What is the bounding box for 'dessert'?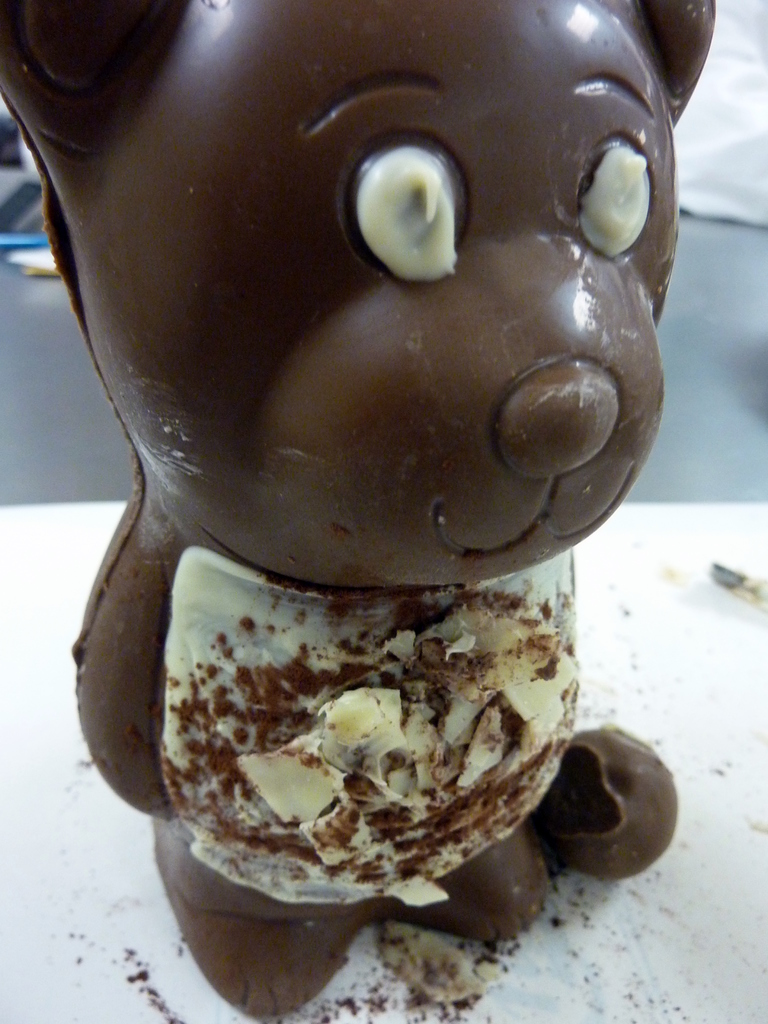
<box>0,0,719,1013</box>.
